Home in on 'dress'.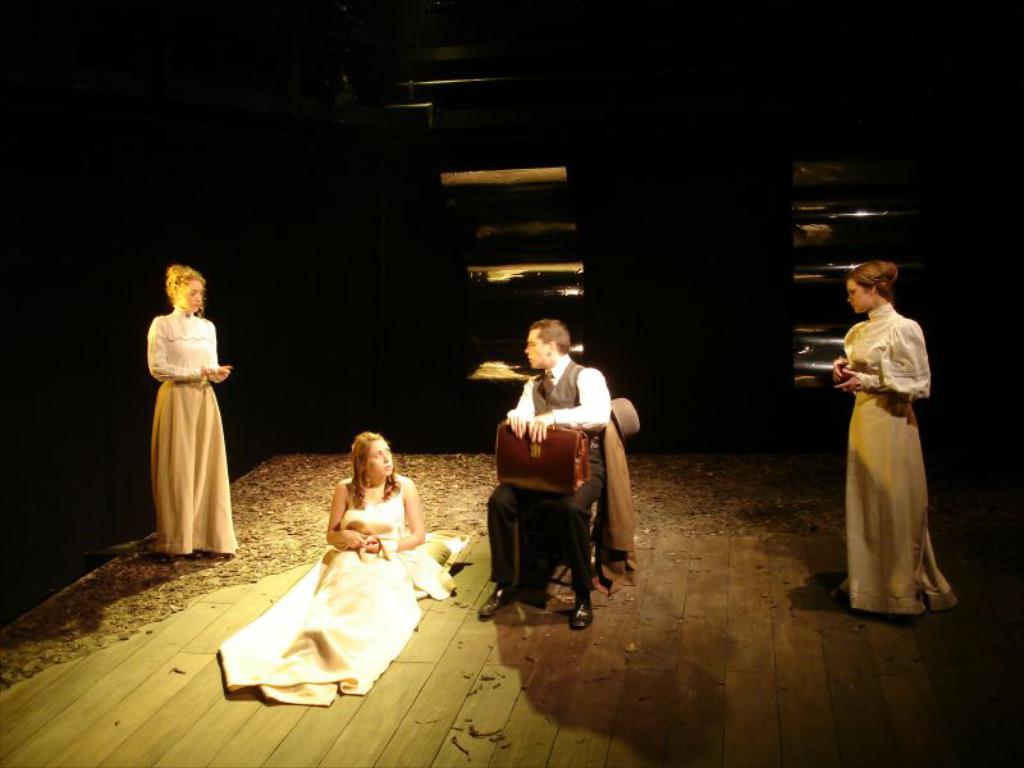
Homed in at x1=132 y1=306 x2=227 y2=562.
